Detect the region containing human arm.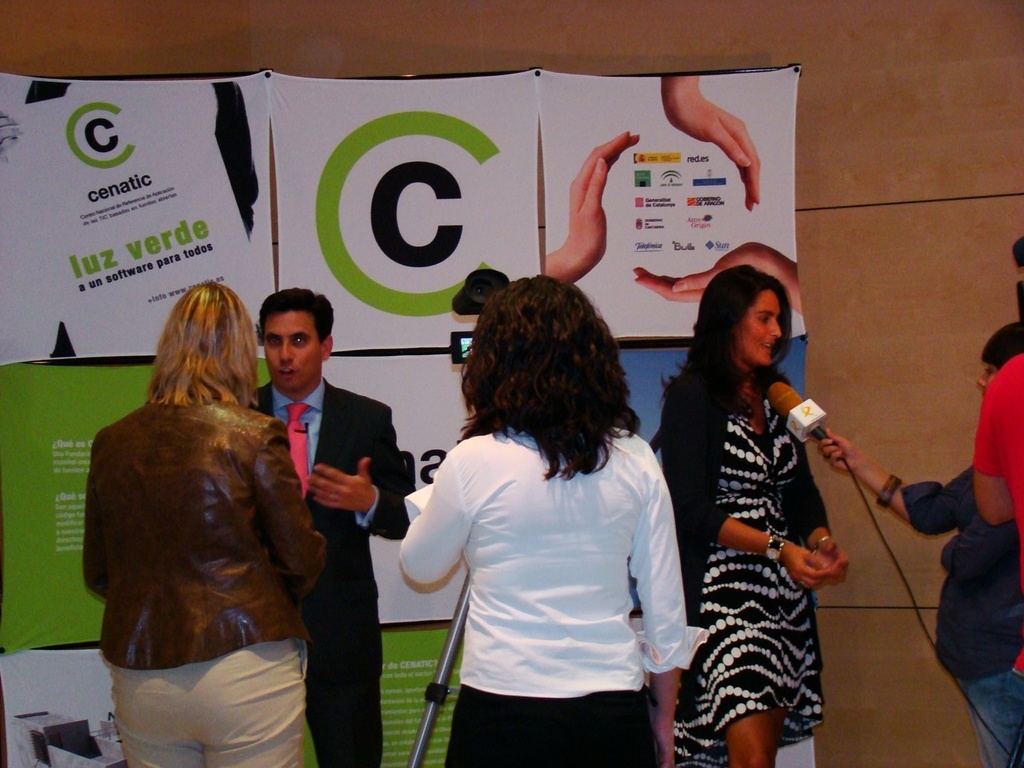
x1=310 y1=402 x2=426 y2=536.
